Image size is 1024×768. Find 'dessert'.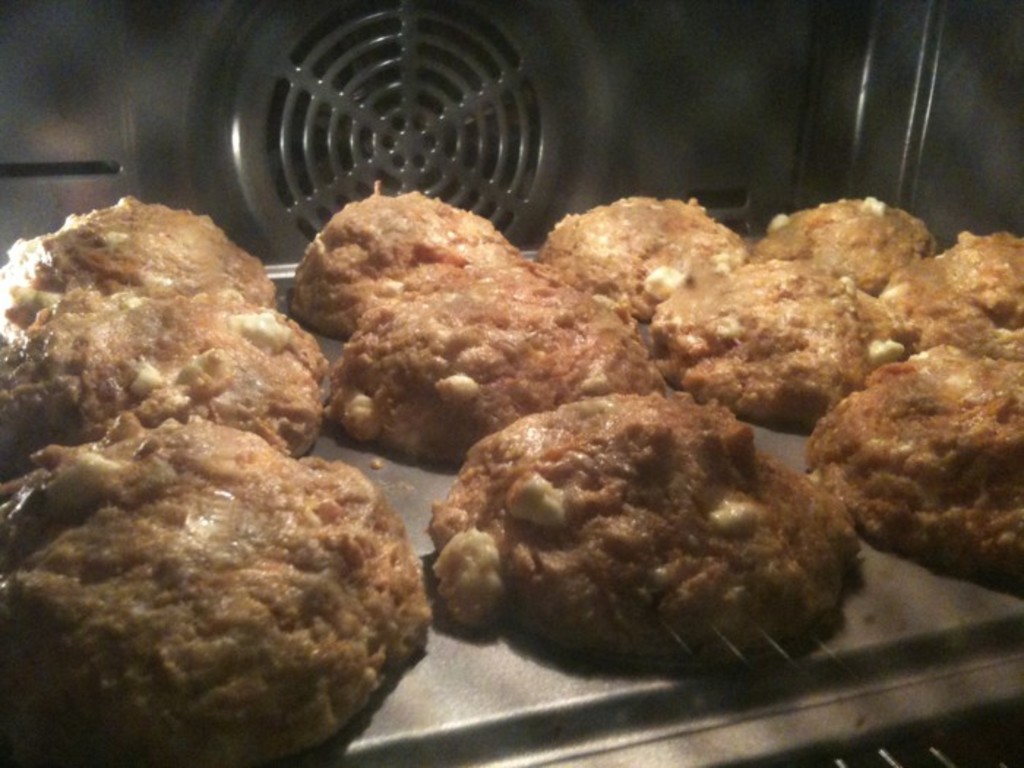
[878,228,1023,361].
